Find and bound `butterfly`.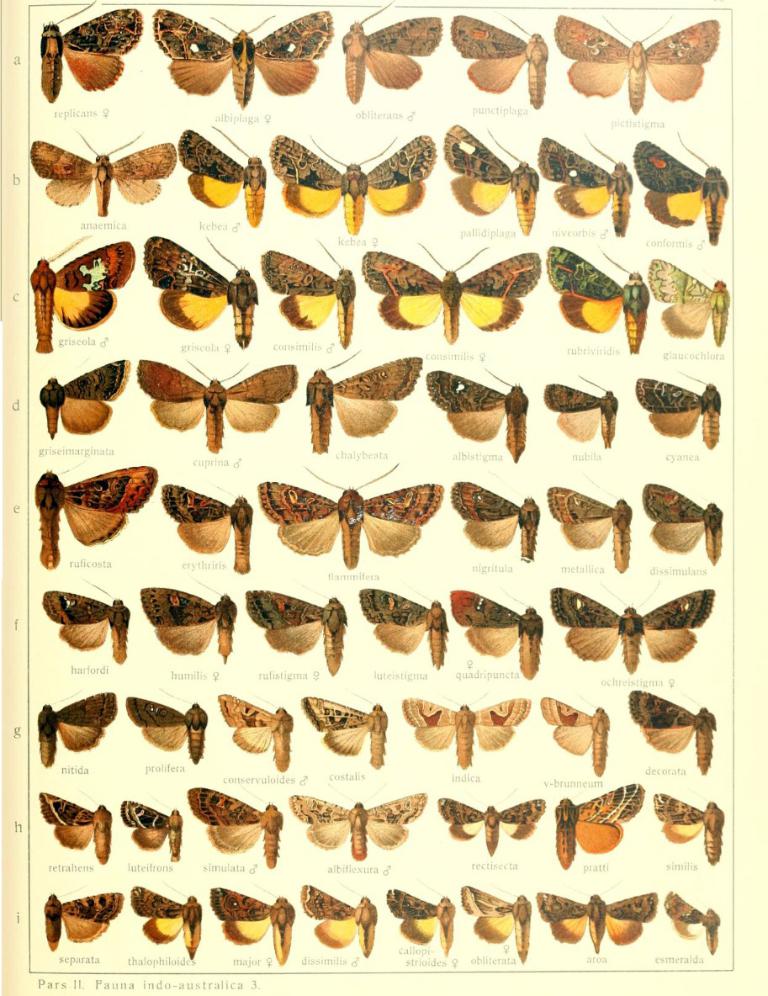
Bound: box(534, 884, 656, 956).
